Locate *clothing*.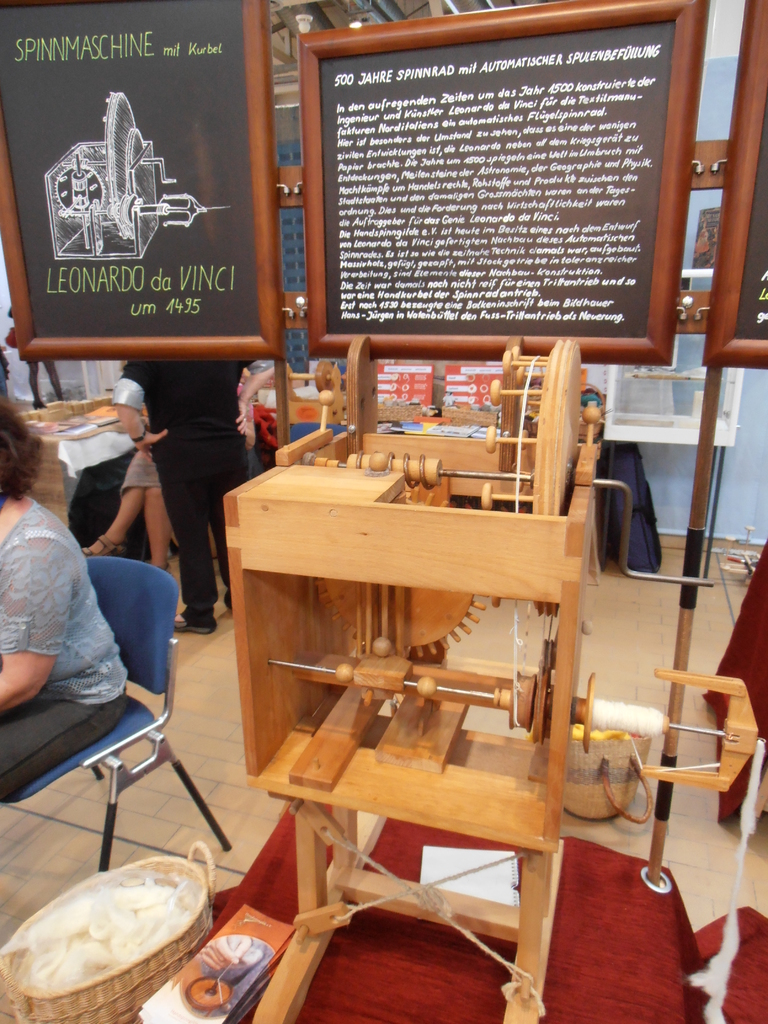
Bounding box: BBox(3, 459, 140, 771).
